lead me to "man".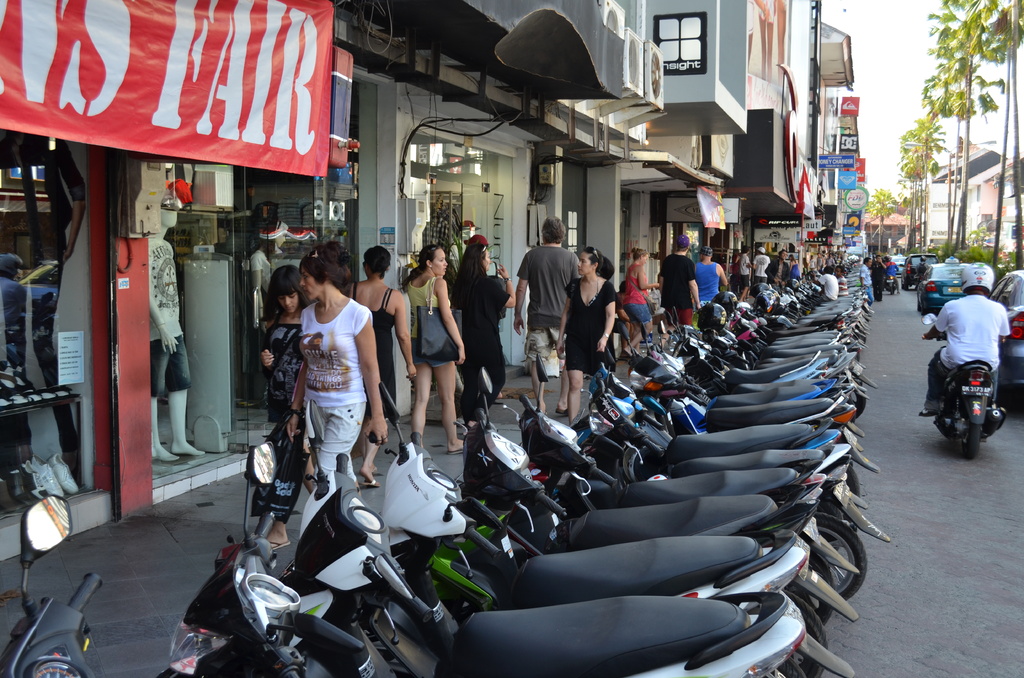
Lead to (509, 218, 583, 413).
